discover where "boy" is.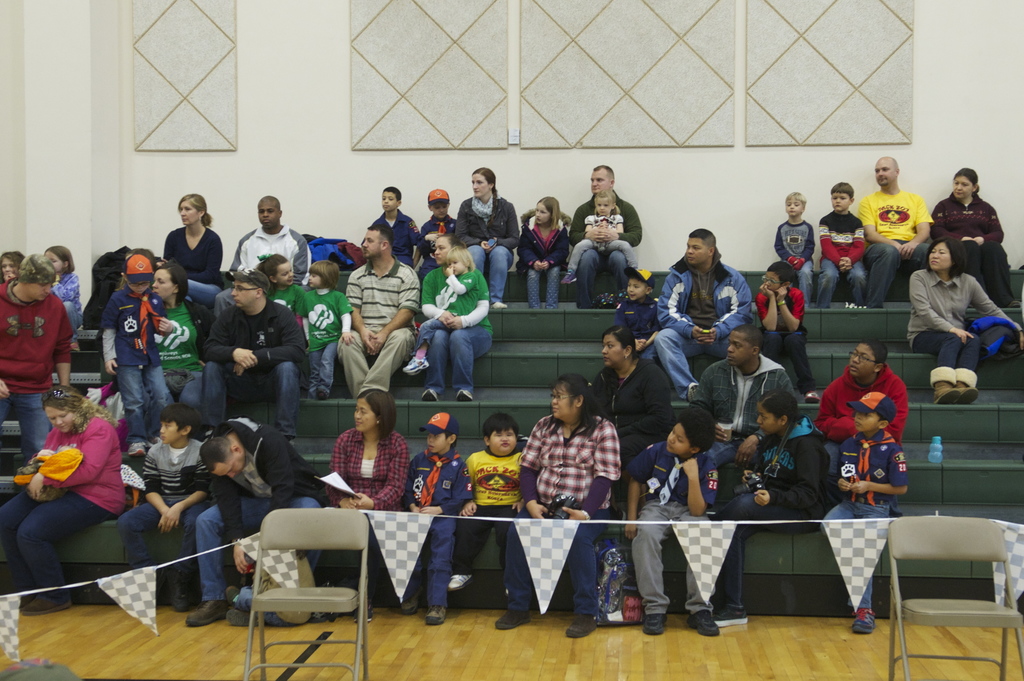
Discovered at pyautogui.locateOnScreen(401, 412, 474, 625).
